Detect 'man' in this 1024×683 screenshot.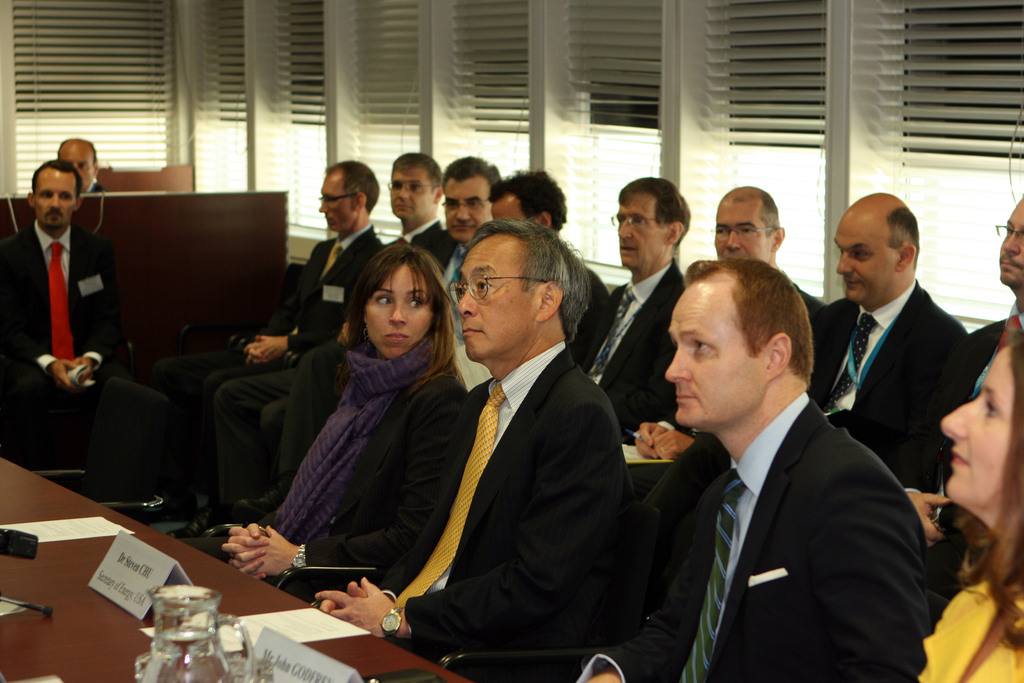
Detection: select_region(807, 195, 977, 522).
